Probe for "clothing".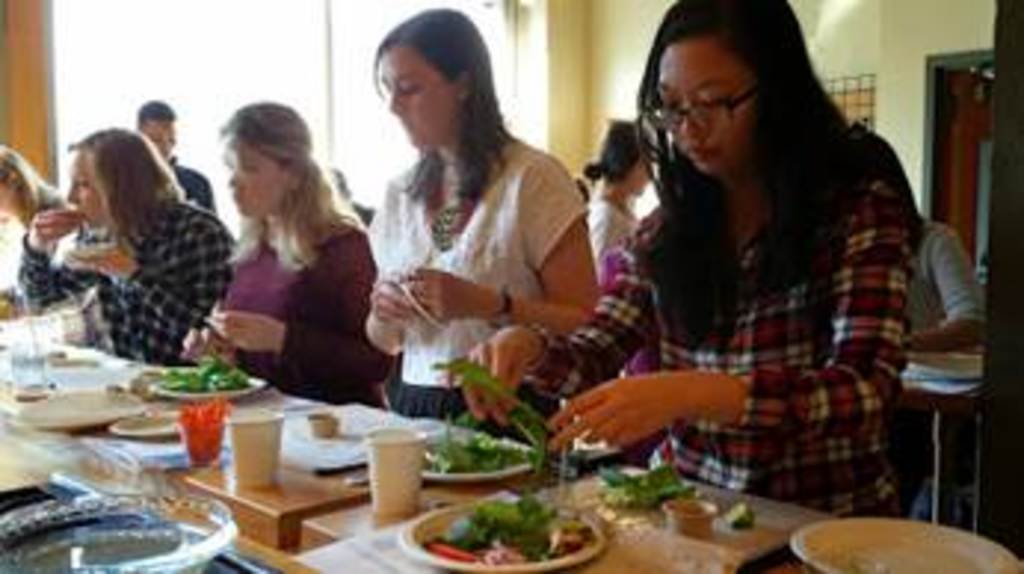
Probe result: <box>15,195,237,370</box>.
